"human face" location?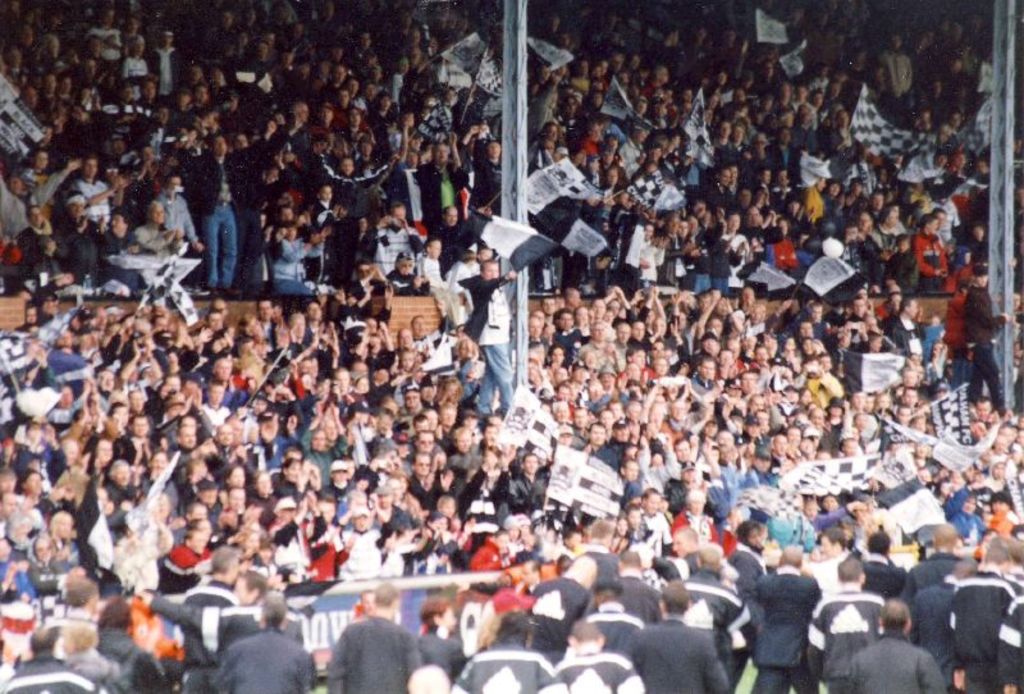
646:425:662:440
